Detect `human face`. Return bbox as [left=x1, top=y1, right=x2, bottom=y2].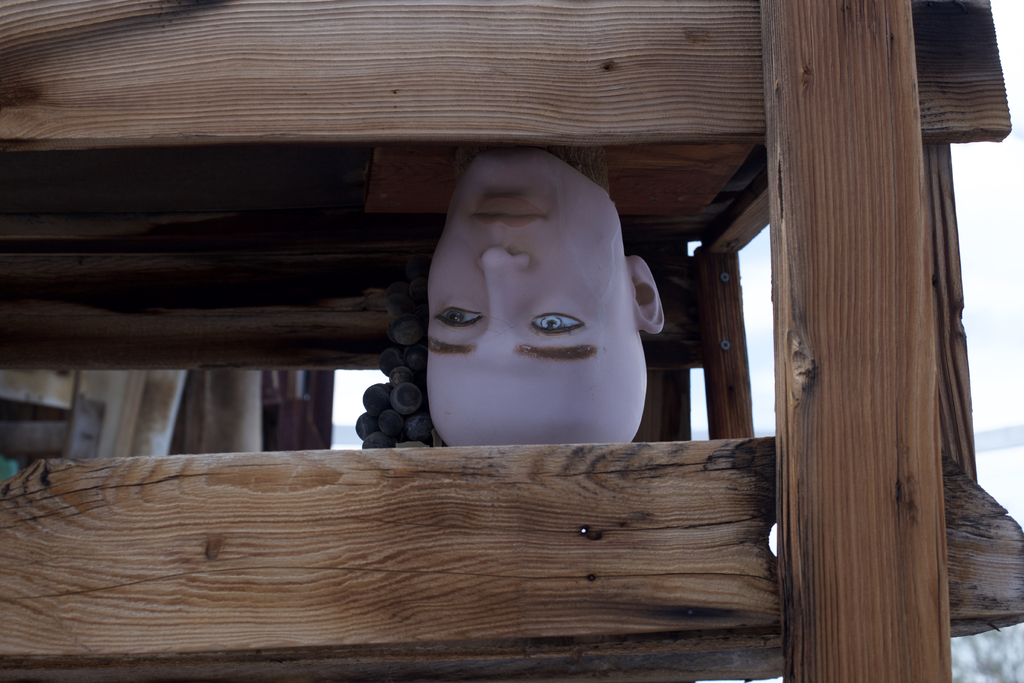
[left=426, top=147, right=641, bottom=406].
